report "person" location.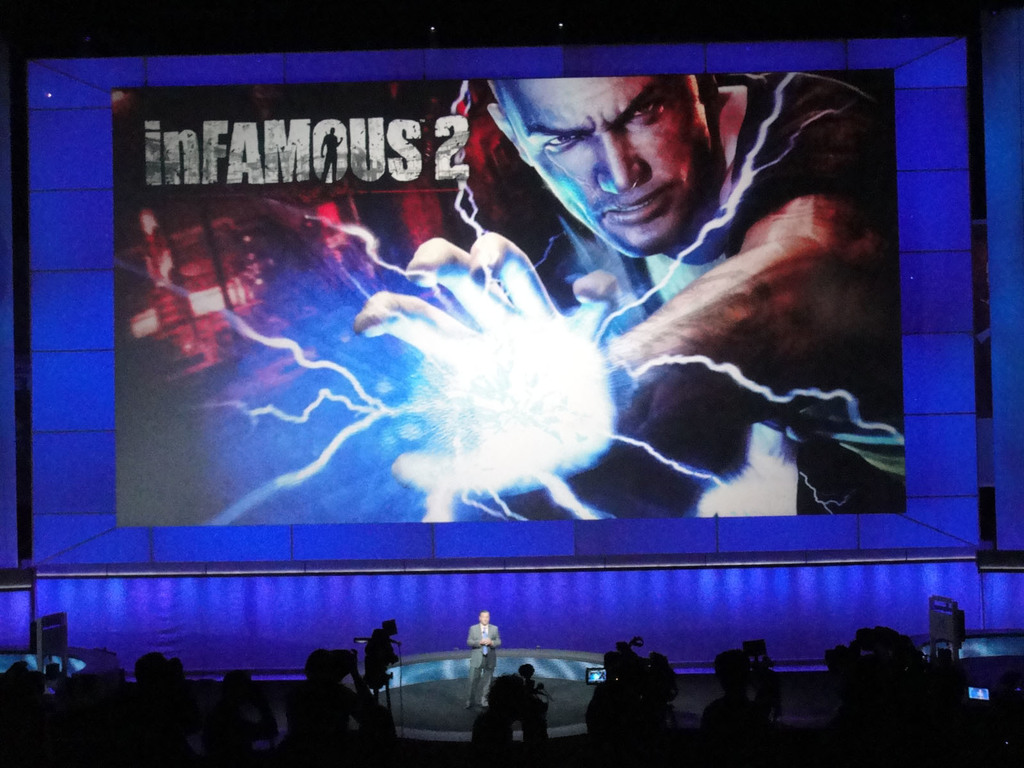
Report: bbox=(436, 64, 900, 521).
